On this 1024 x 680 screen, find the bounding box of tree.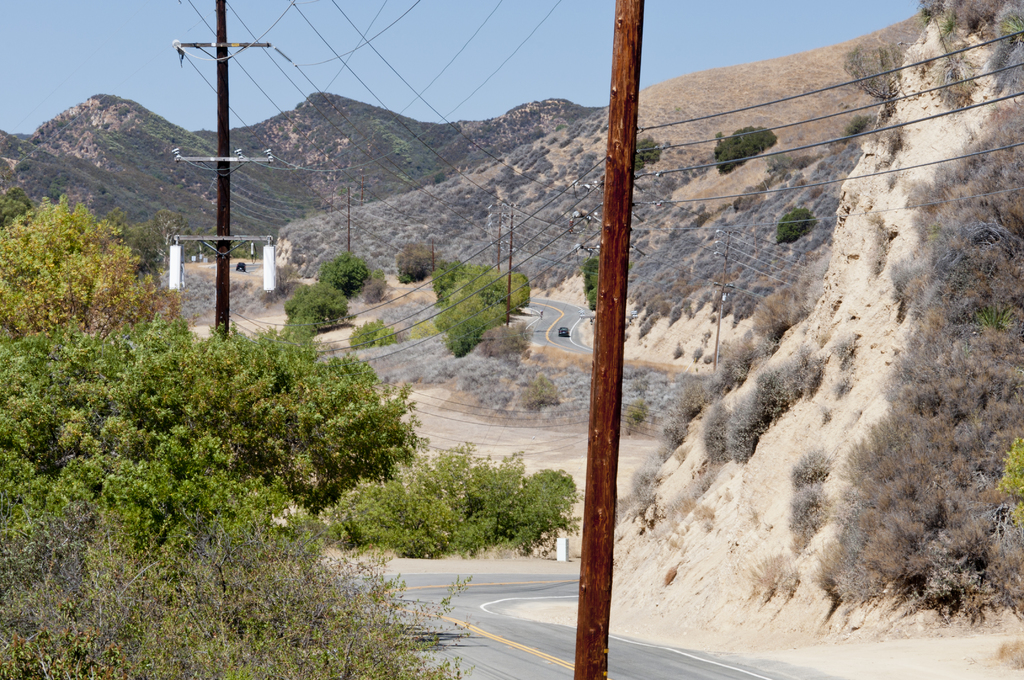
Bounding box: Rect(583, 257, 607, 315).
